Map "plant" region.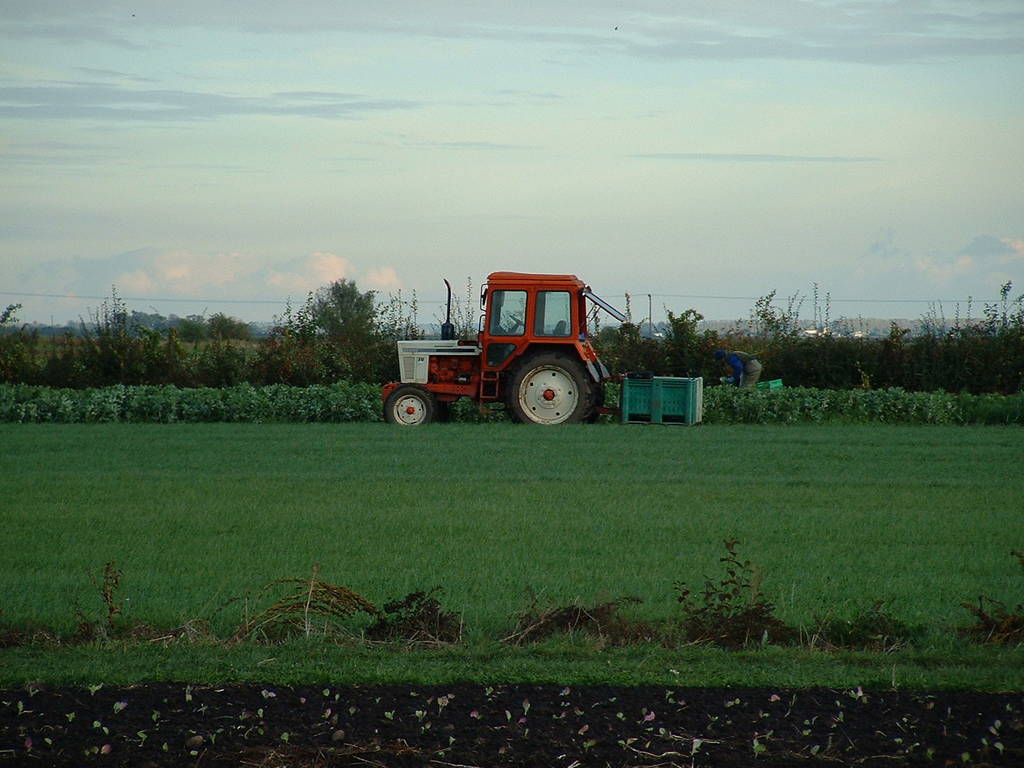
Mapped to 63/713/74/723.
